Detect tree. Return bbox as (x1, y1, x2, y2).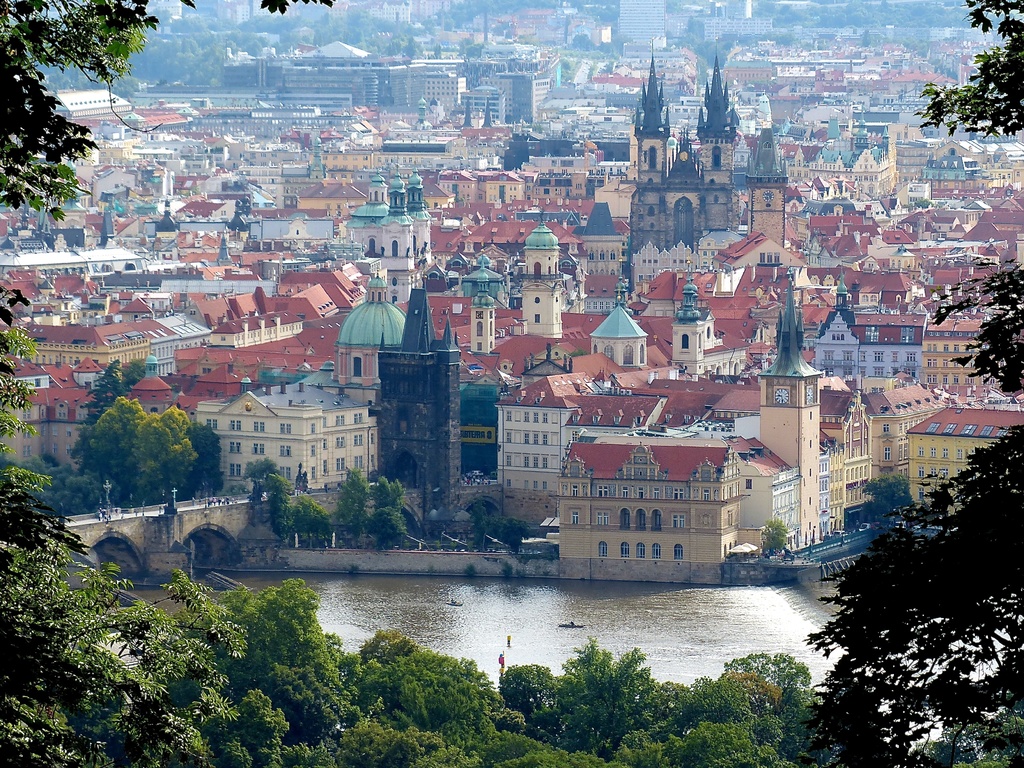
(0, 300, 59, 564).
